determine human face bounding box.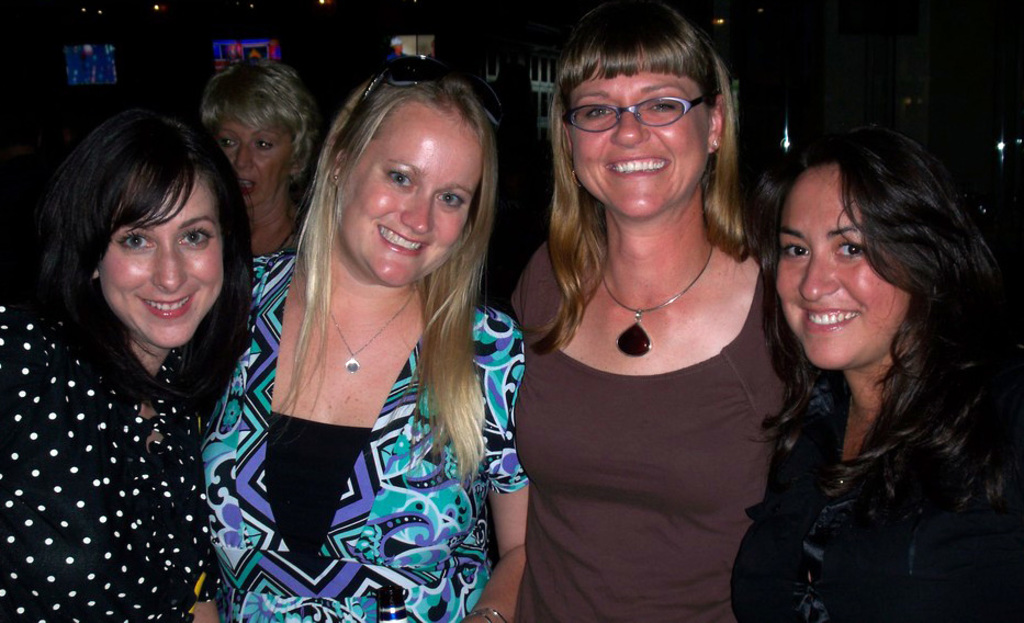
Determined: bbox=[221, 115, 292, 212].
